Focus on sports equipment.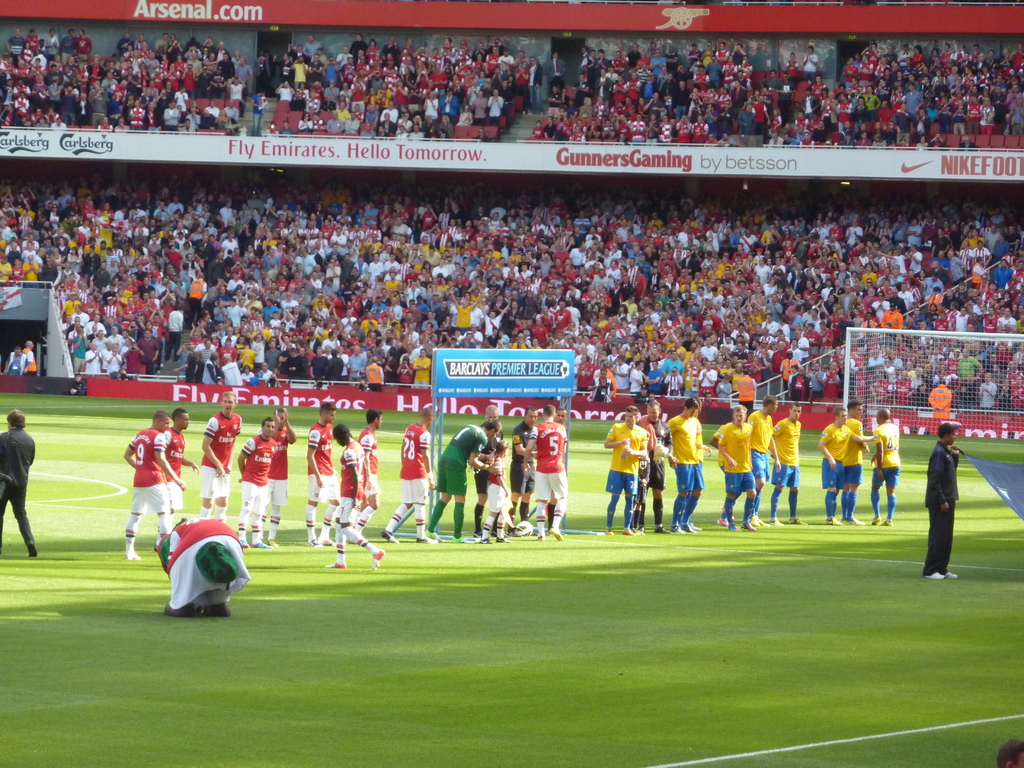
Focused at 944,566,961,579.
